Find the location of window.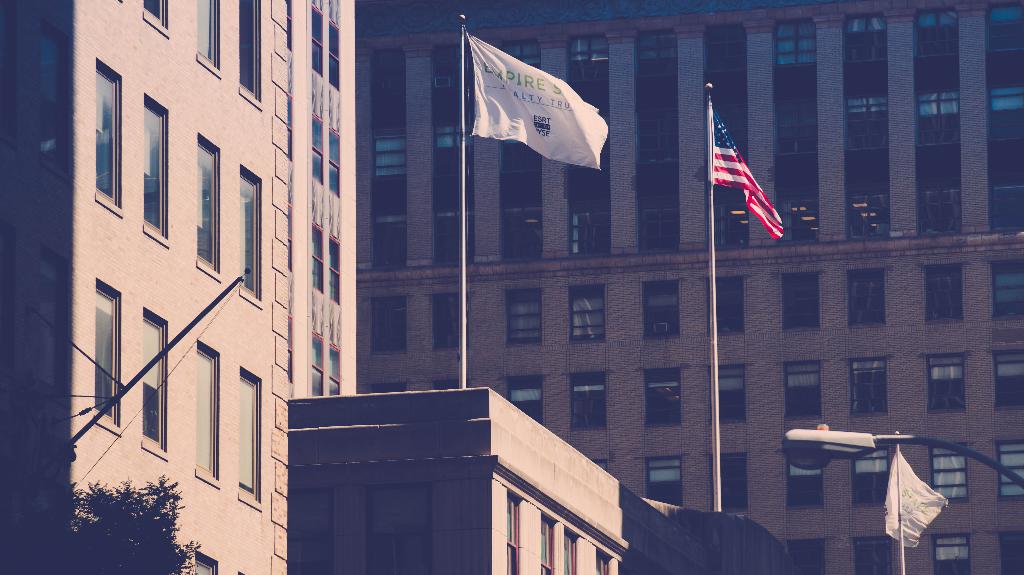
Location: [190, 0, 220, 67].
